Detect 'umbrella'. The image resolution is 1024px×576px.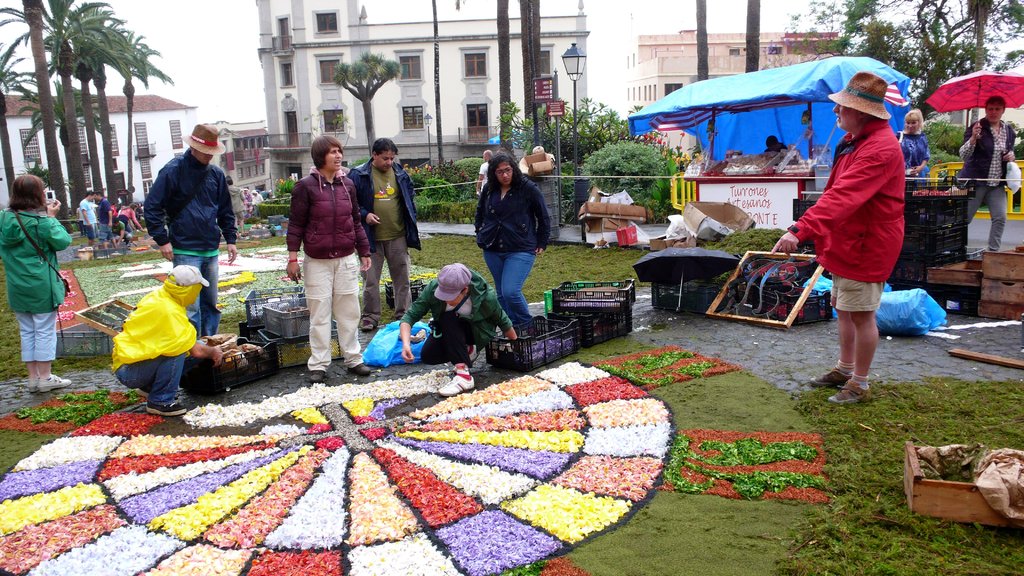
(653, 108, 717, 162).
